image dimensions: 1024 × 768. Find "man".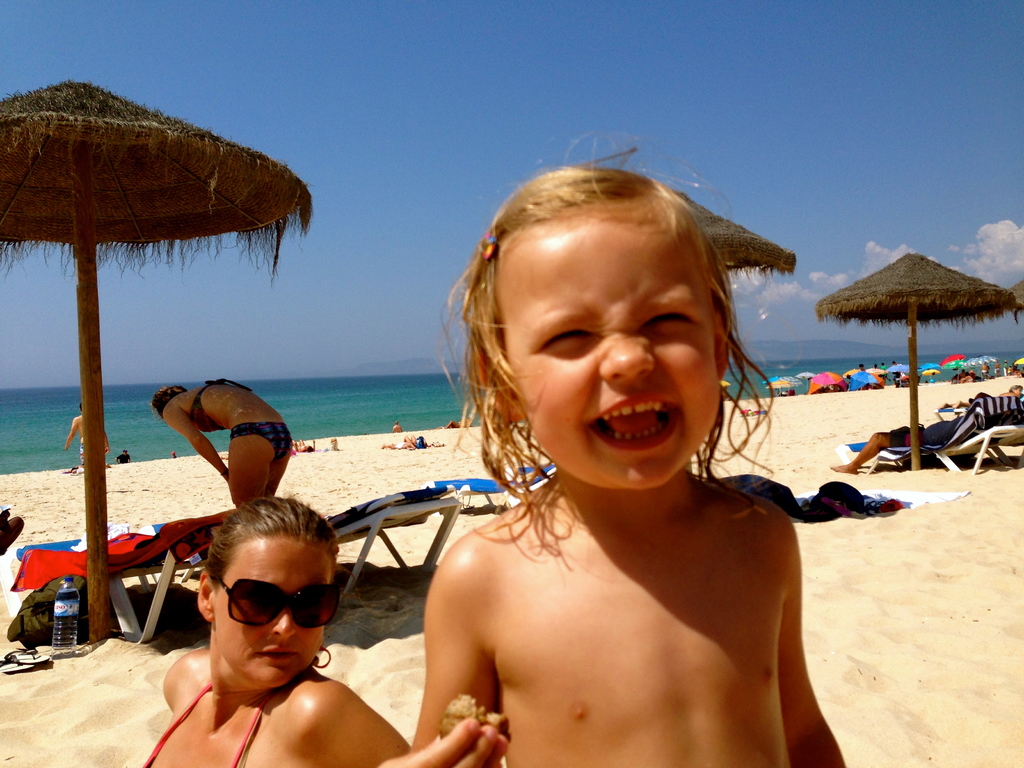
[829,387,994,475].
